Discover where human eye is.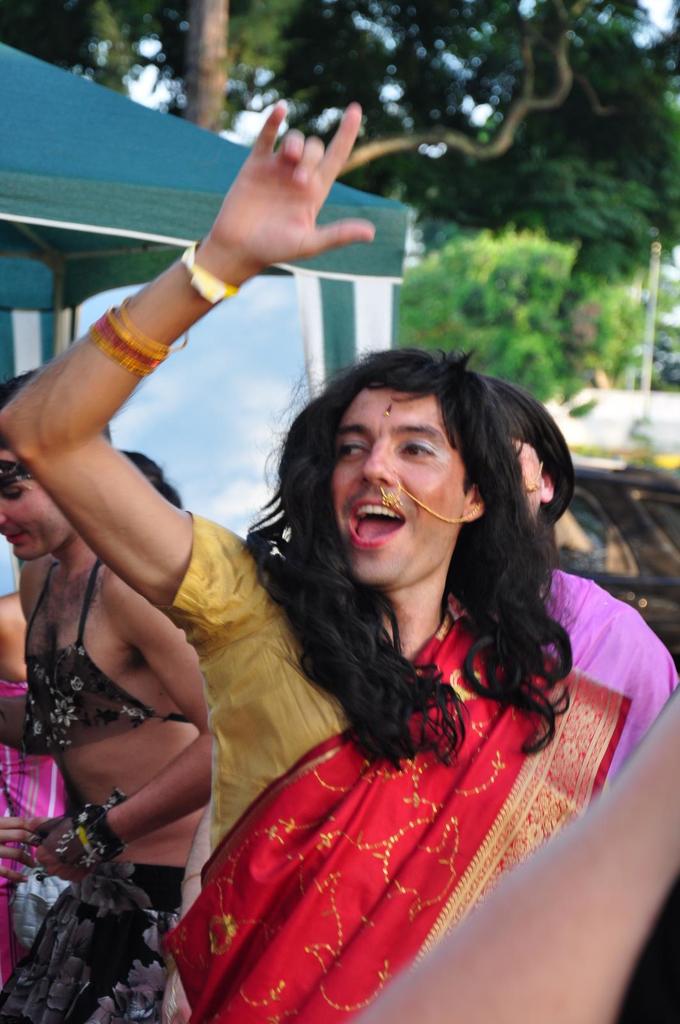
Discovered at select_region(394, 428, 436, 468).
